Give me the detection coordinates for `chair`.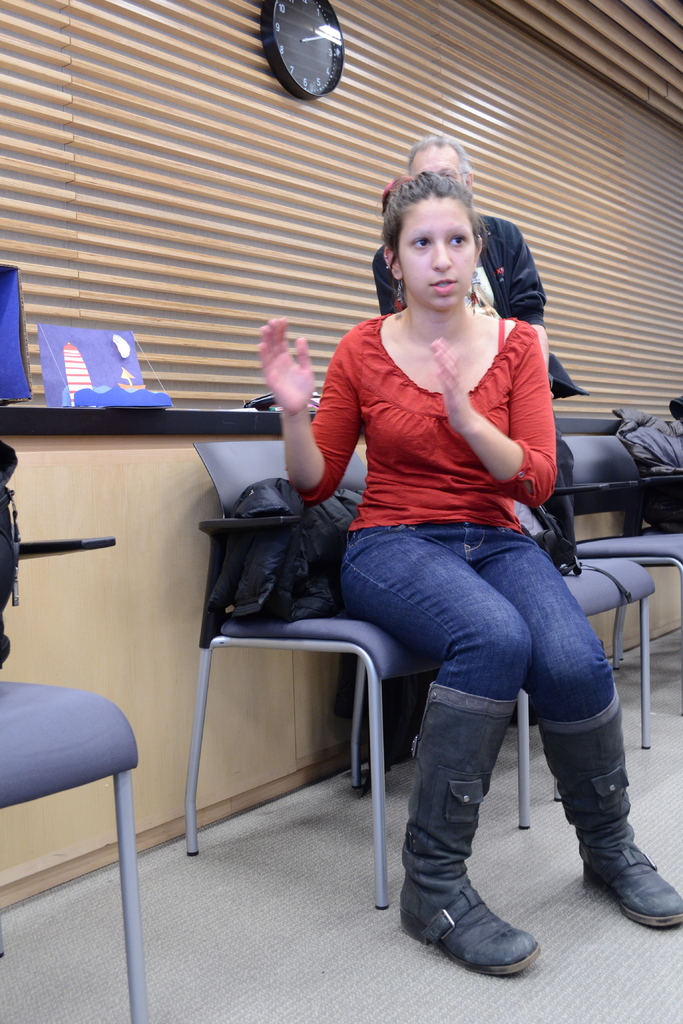
l=0, t=452, r=150, b=1023.
